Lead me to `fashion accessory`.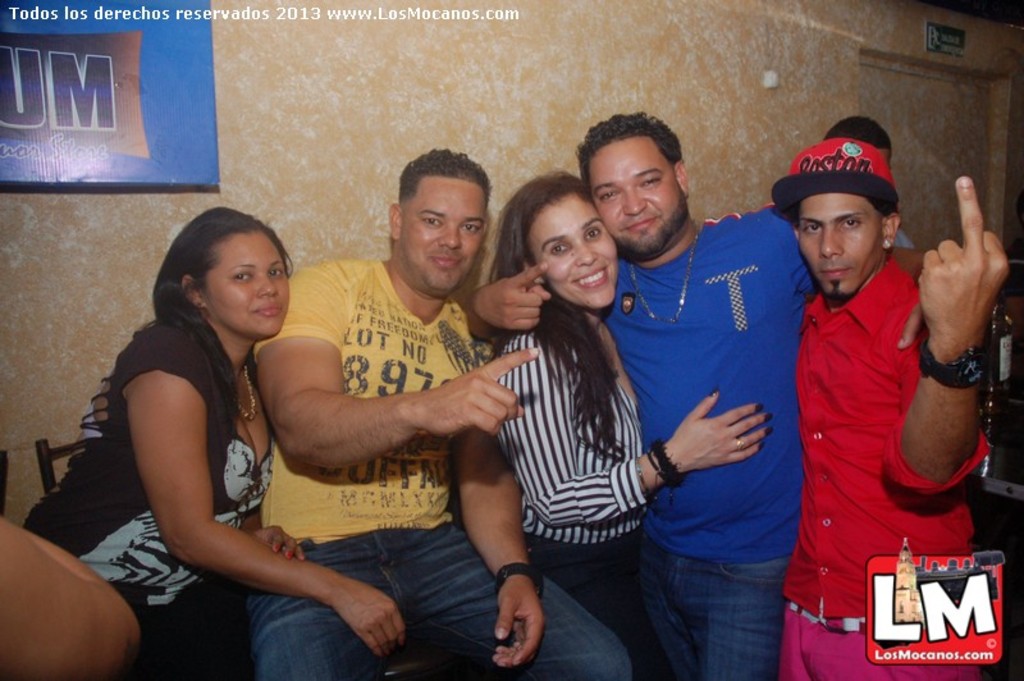
Lead to {"left": 755, "top": 402, "right": 767, "bottom": 410}.
